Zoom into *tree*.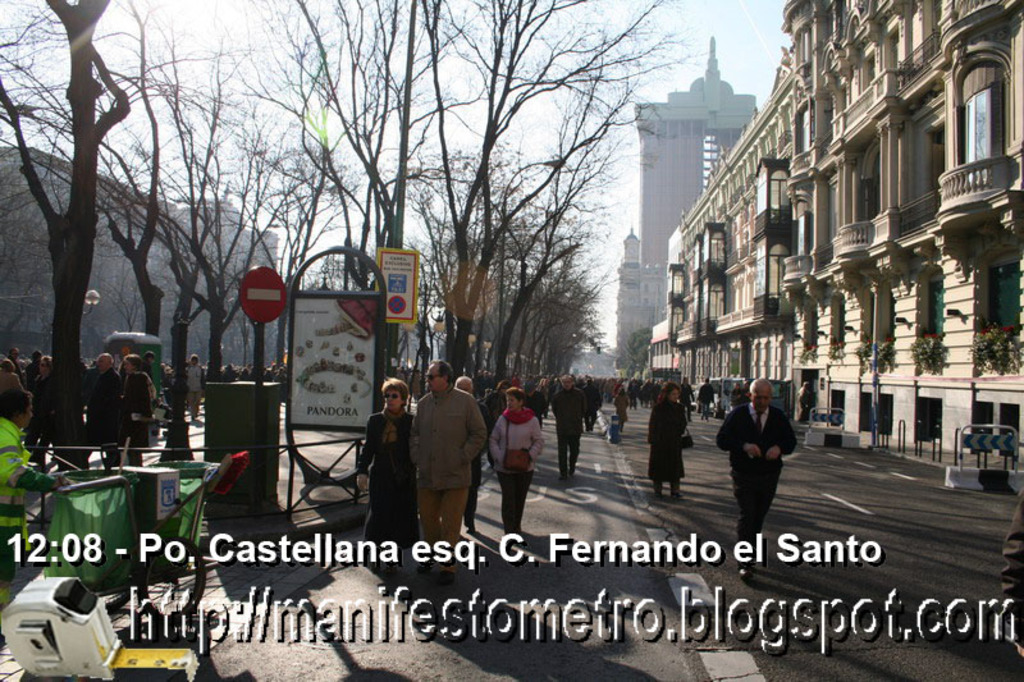
Zoom target: left=18, top=8, right=170, bottom=392.
